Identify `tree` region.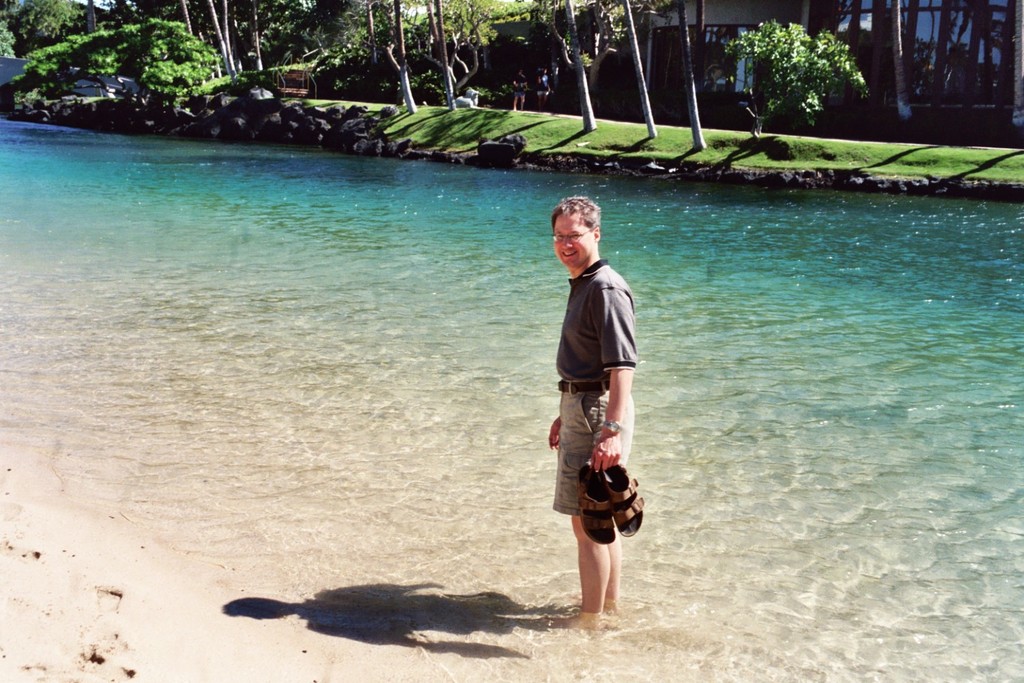
Region: crop(872, 1, 886, 114).
